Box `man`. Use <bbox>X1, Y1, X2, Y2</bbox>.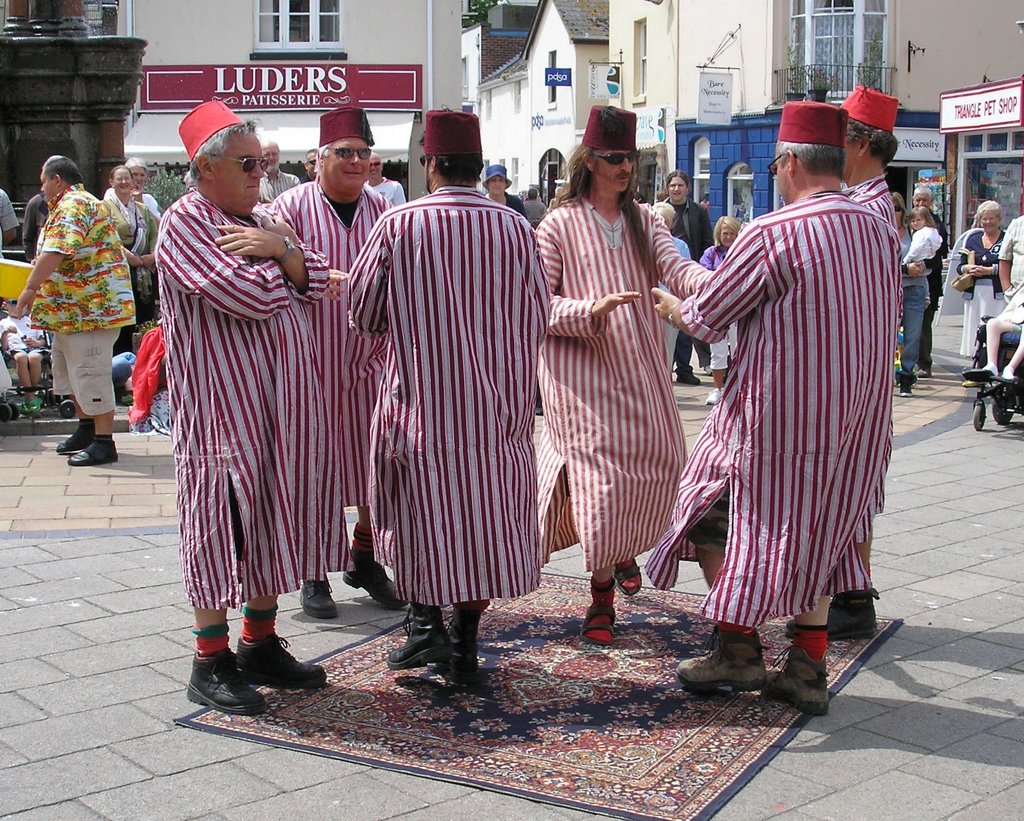
<bbox>830, 77, 904, 638</bbox>.
